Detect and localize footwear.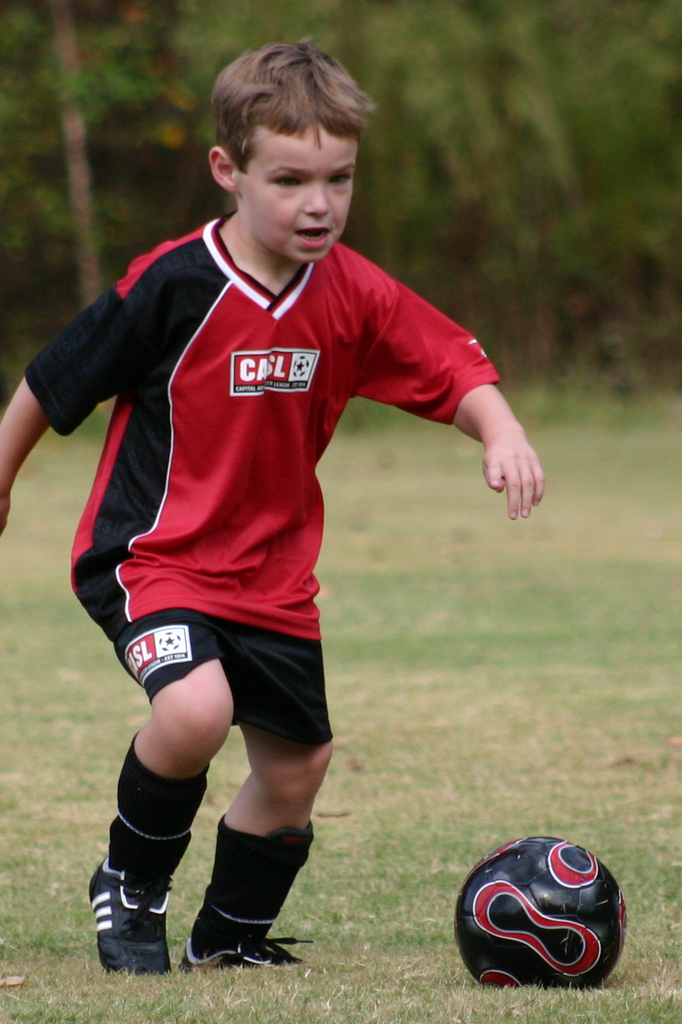
Localized at BBox(91, 819, 305, 975).
